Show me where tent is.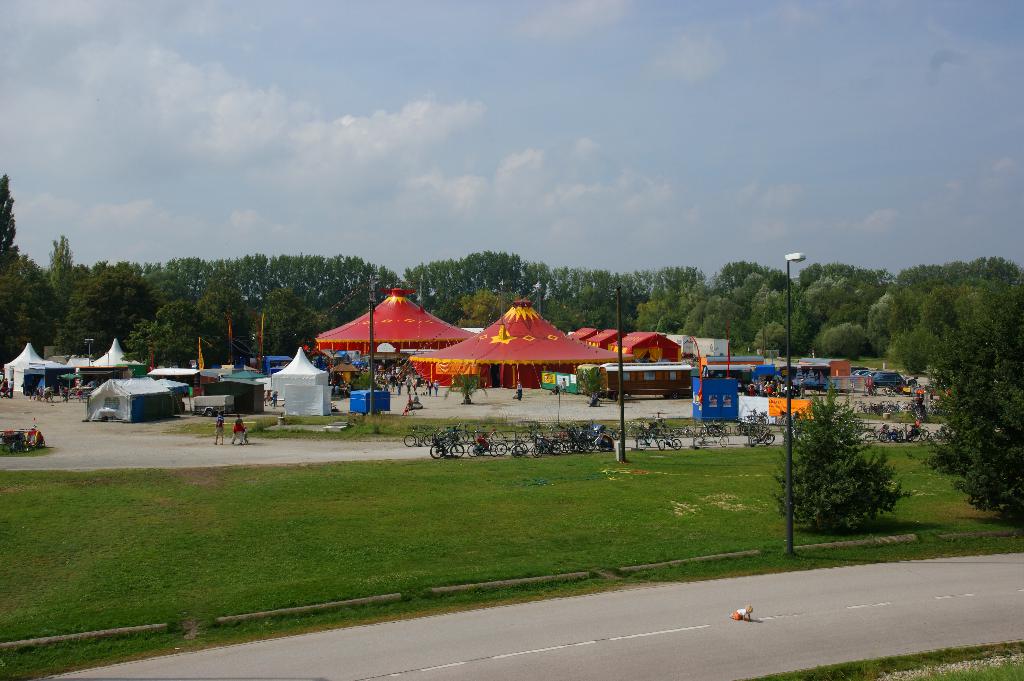
tent is at select_region(317, 288, 485, 358).
